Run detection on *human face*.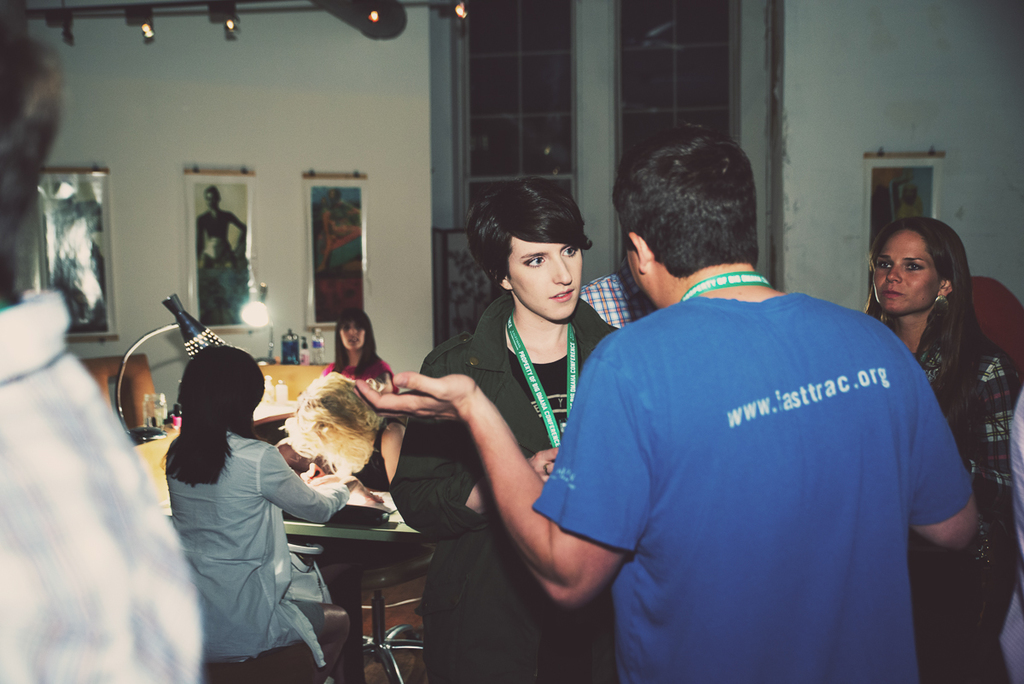
Result: left=514, top=237, right=585, bottom=321.
